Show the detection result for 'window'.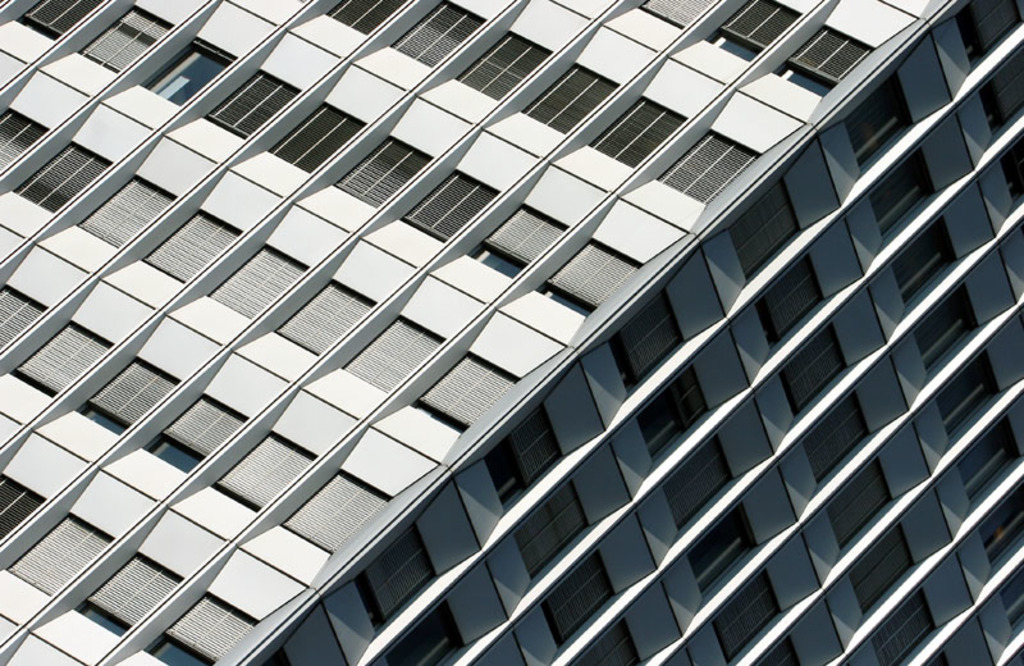
box(388, 601, 475, 665).
